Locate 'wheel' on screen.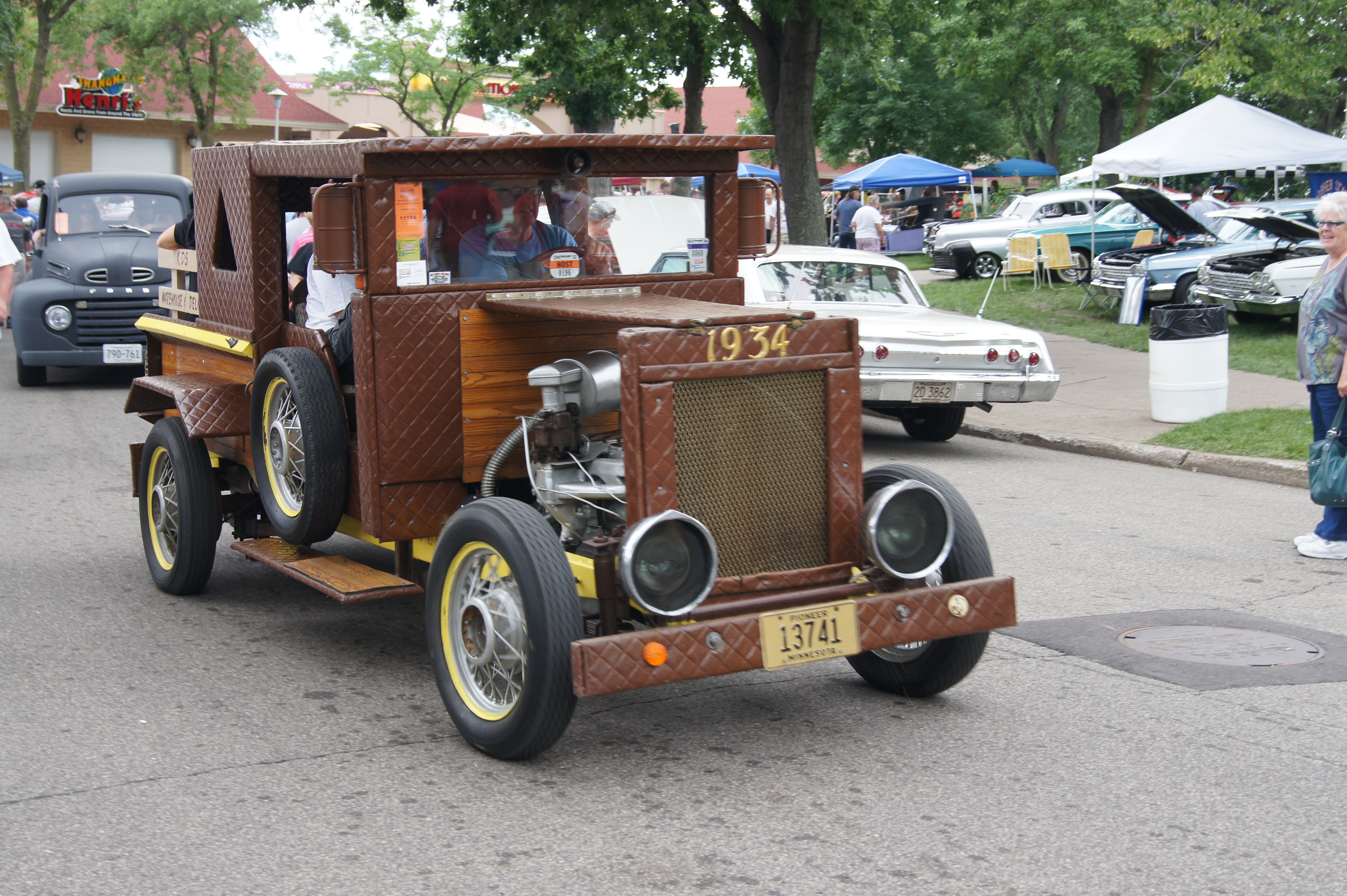
On screen at [5,105,15,114].
